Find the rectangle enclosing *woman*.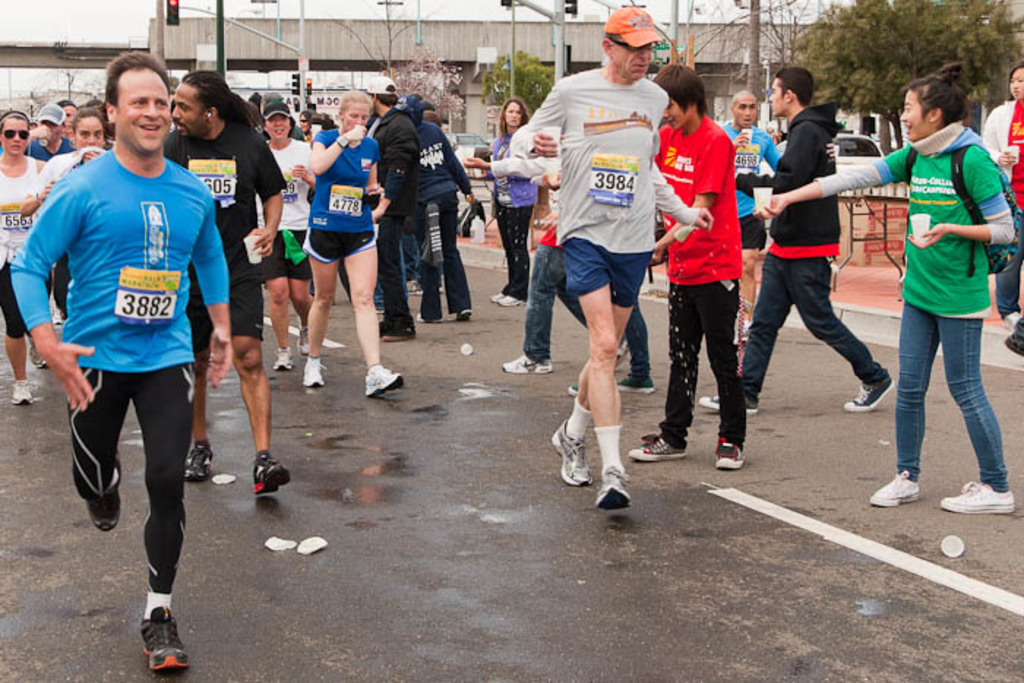
[left=973, top=60, right=1023, bottom=331].
